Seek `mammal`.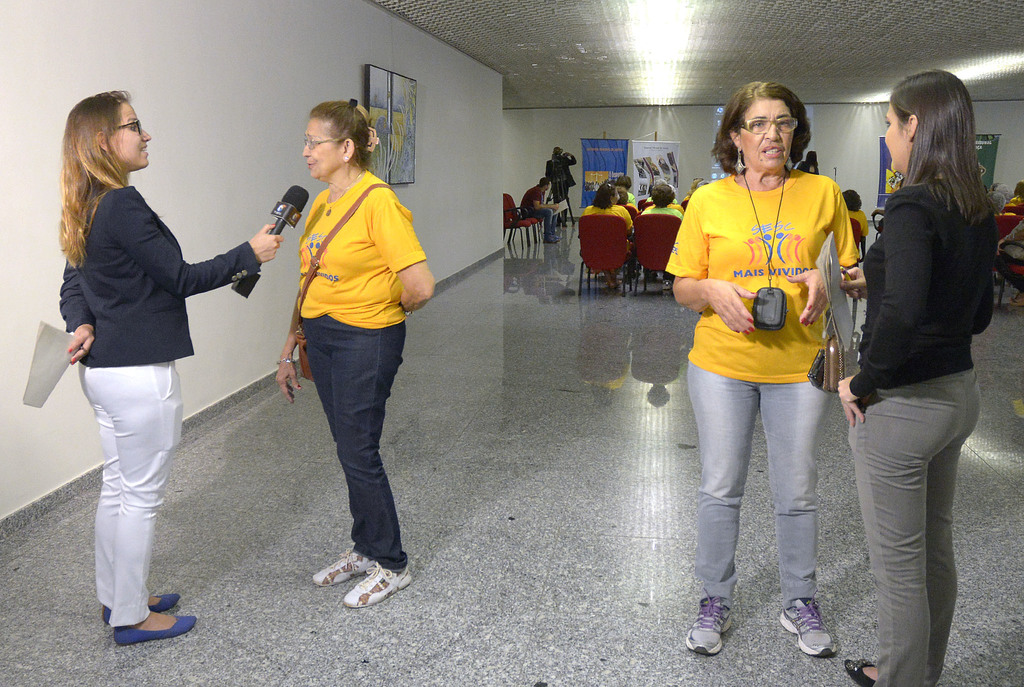
l=522, t=175, r=563, b=245.
